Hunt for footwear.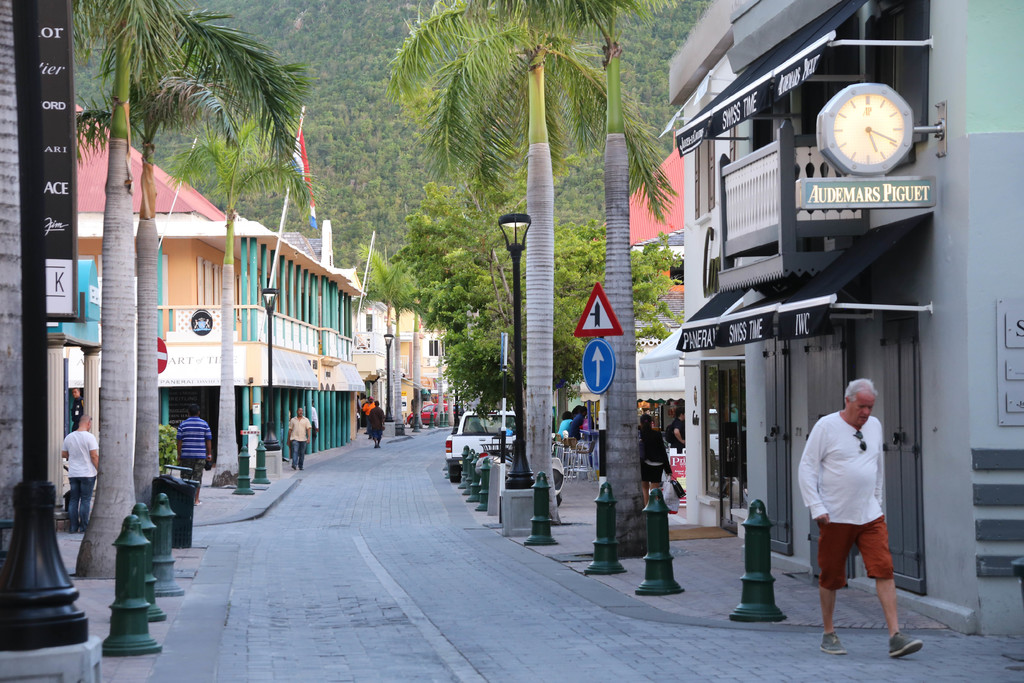
Hunted down at [x1=817, y1=629, x2=850, y2=657].
